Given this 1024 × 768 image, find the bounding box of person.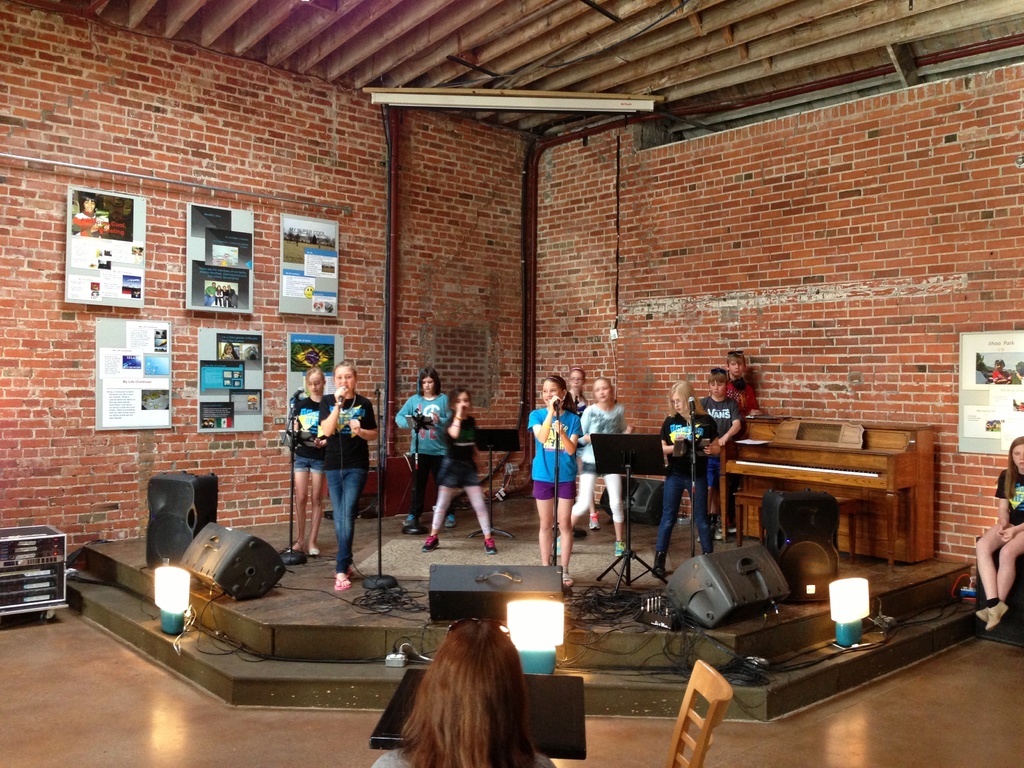
select_region(1013, 368, 1023, 385).
